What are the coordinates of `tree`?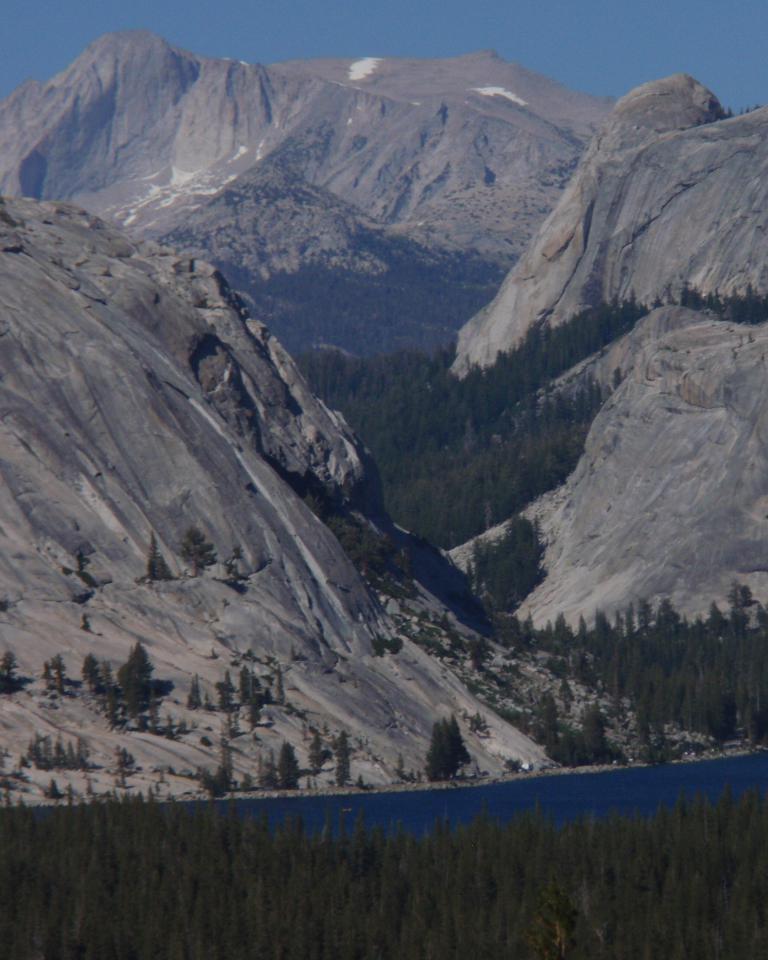
311, 727, 338, 774.
